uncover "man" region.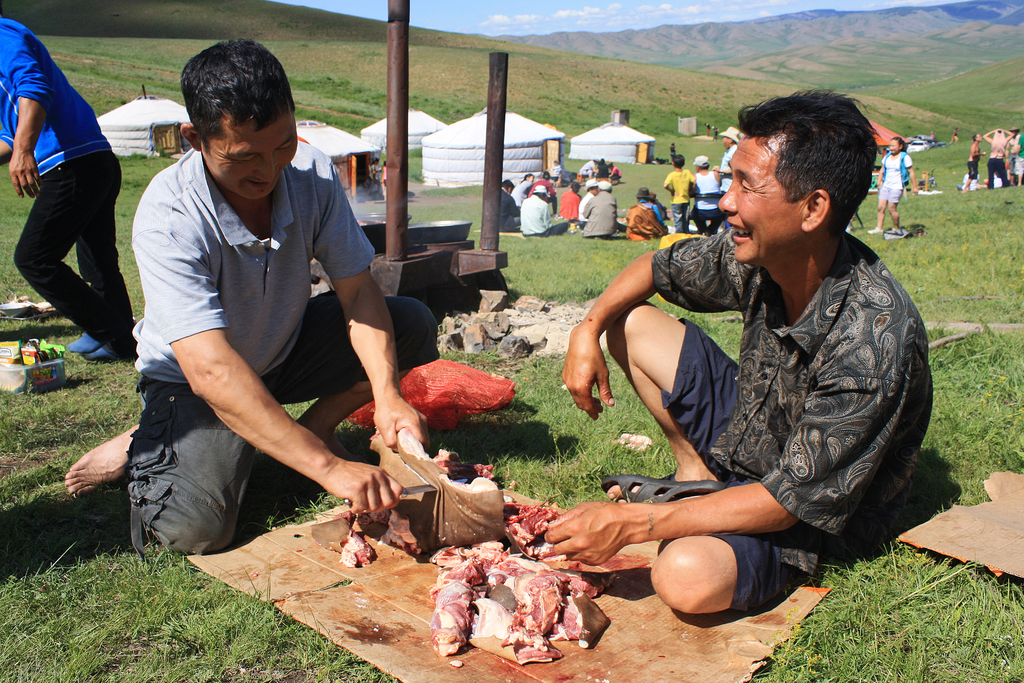
Uncovered: locate(583, 177, 620, 233).
